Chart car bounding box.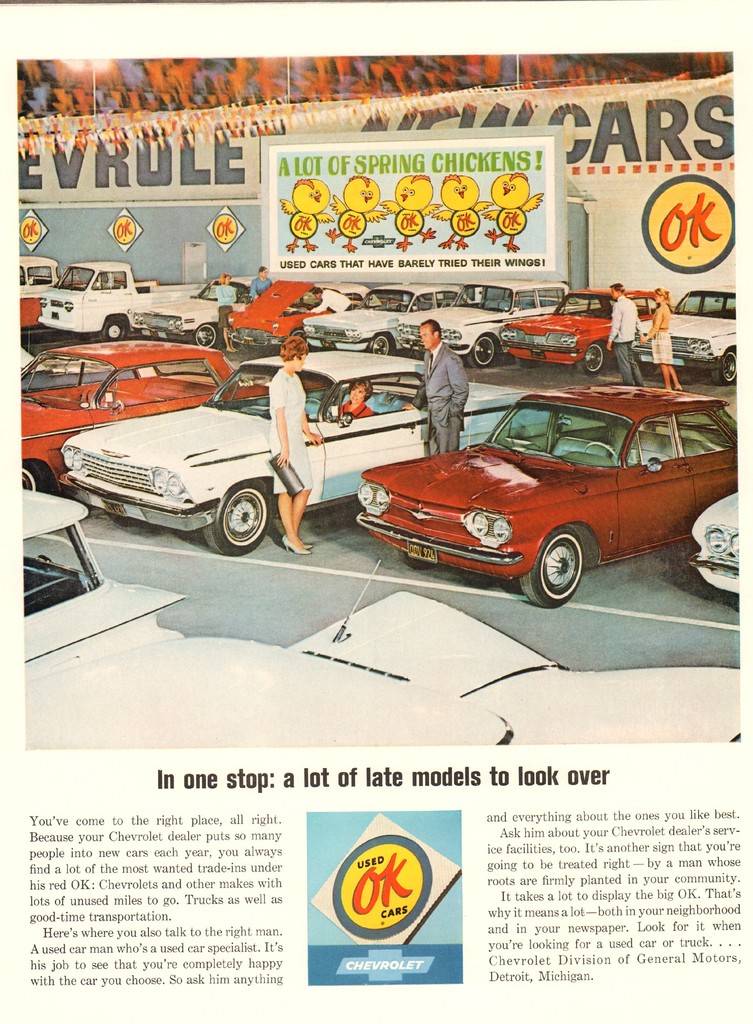
Charted: select_region(493, 282, 673, 383).
